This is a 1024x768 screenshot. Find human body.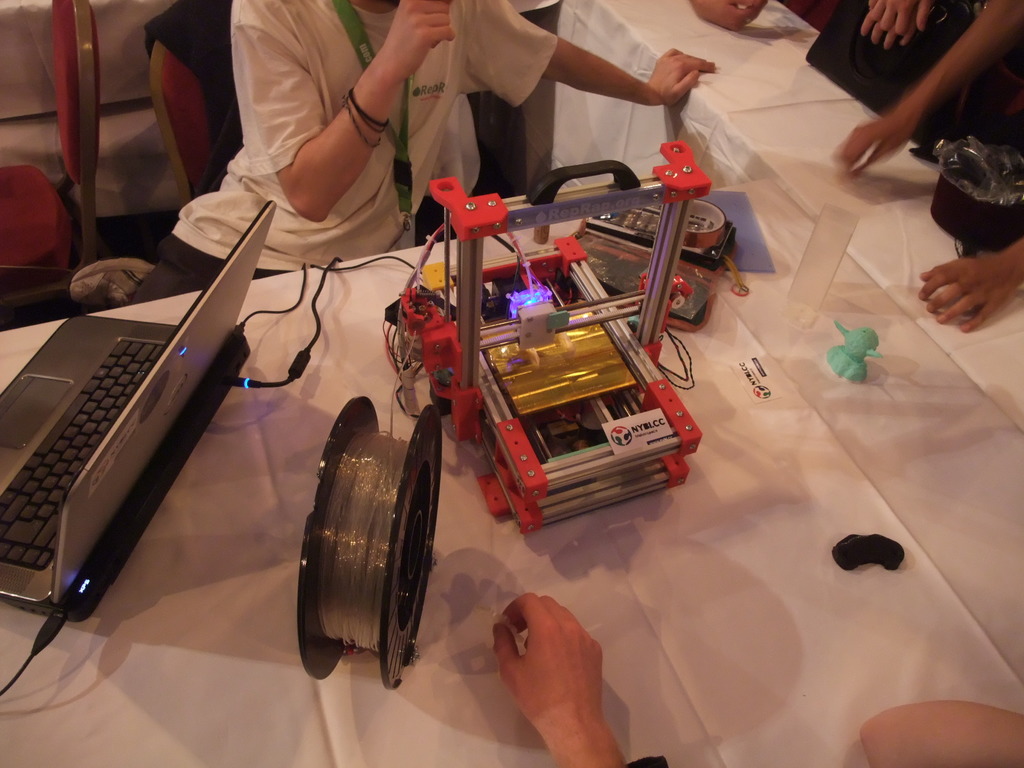
Bounding box: <region>689, 0, 768, 35</region>.
